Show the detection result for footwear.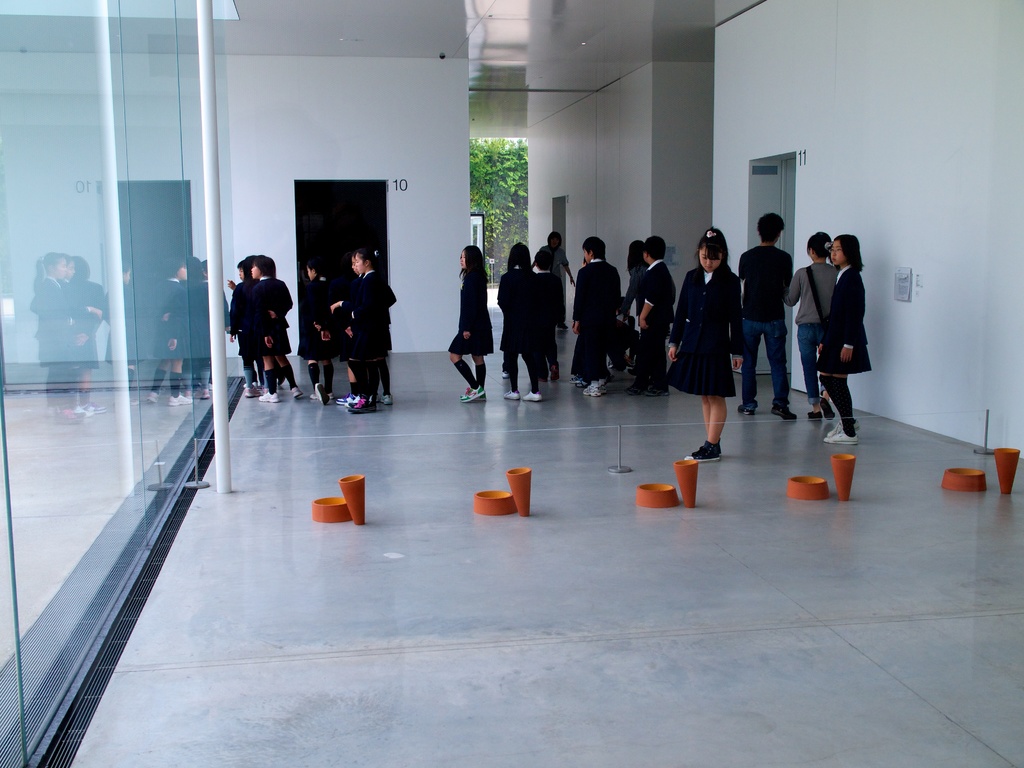
box(260, 393, 280, 403).
